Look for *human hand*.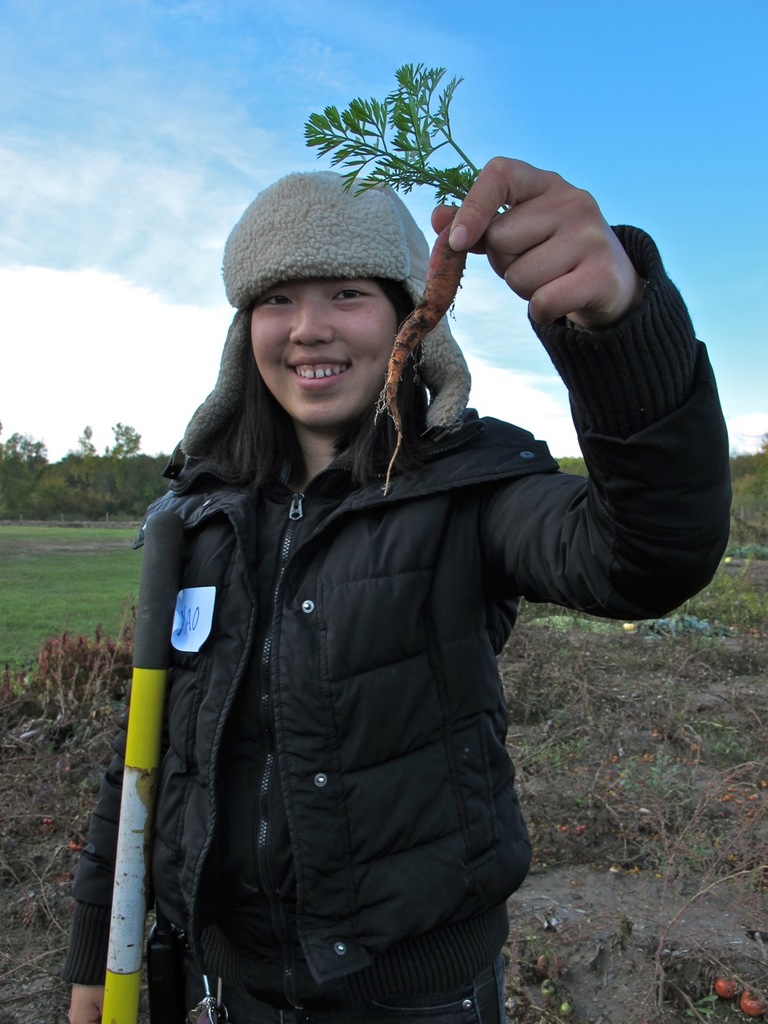
Found: {"left": 62, "top": 989, "right": 112, "bottom": 1023}.
